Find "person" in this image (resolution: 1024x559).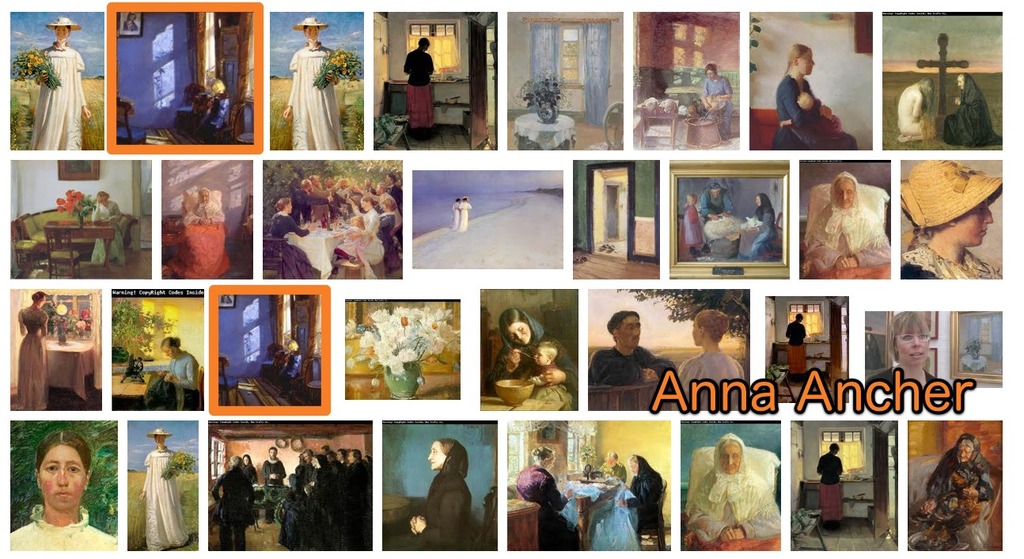
[26,21,95,150].
